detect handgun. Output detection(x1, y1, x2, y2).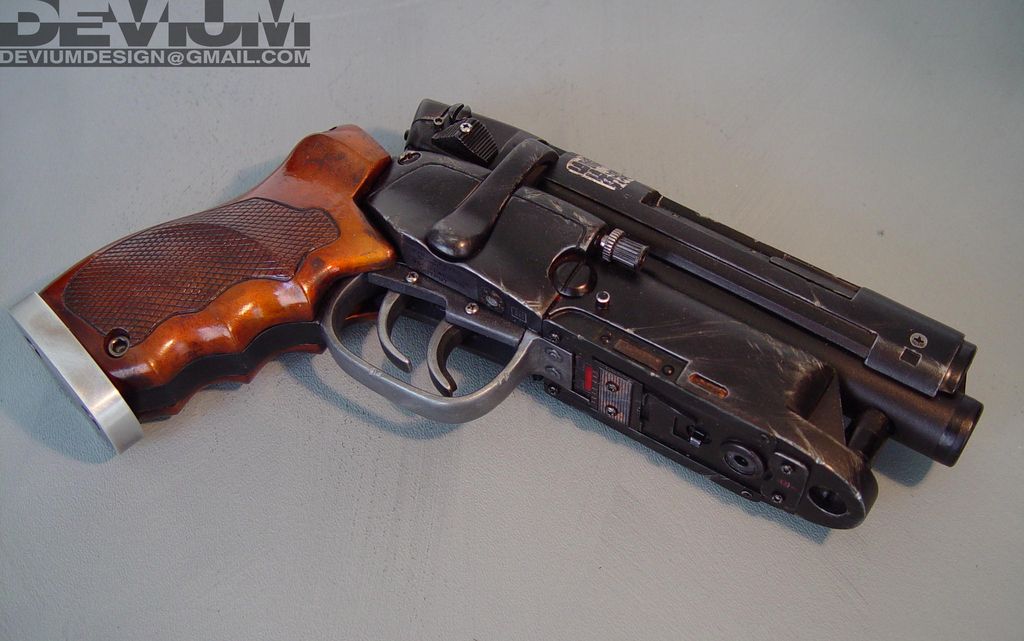
detection(8, 98, 988, 529).
